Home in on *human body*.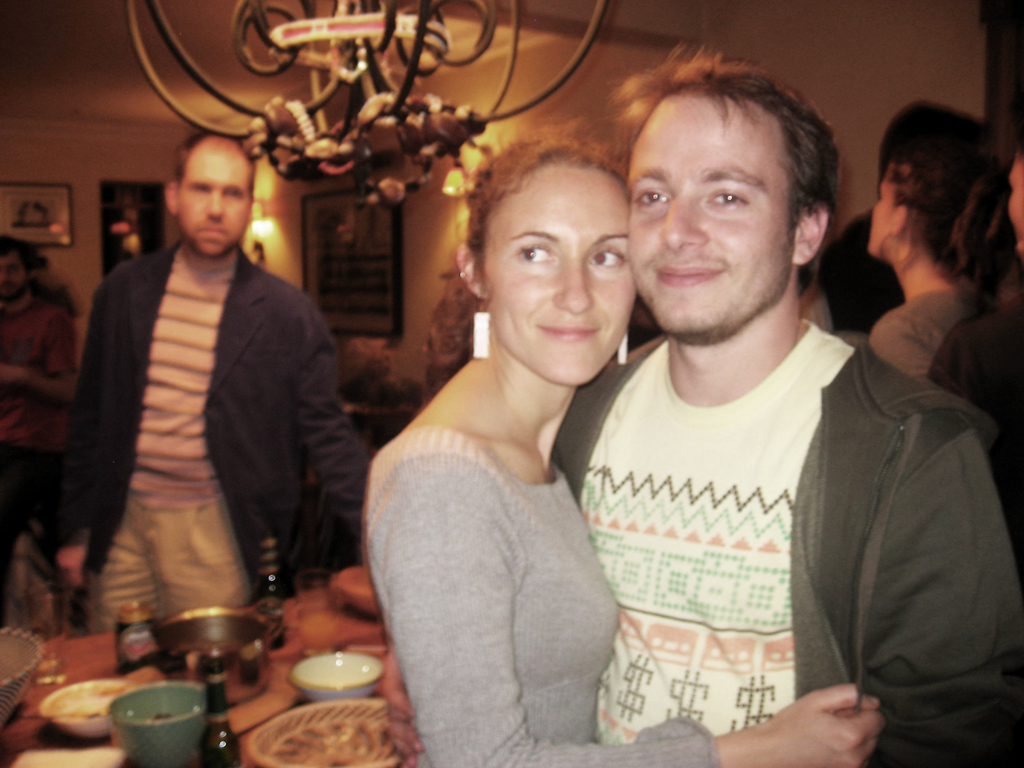
Homed in at left=847, top=100, right=989, bottom=372.
